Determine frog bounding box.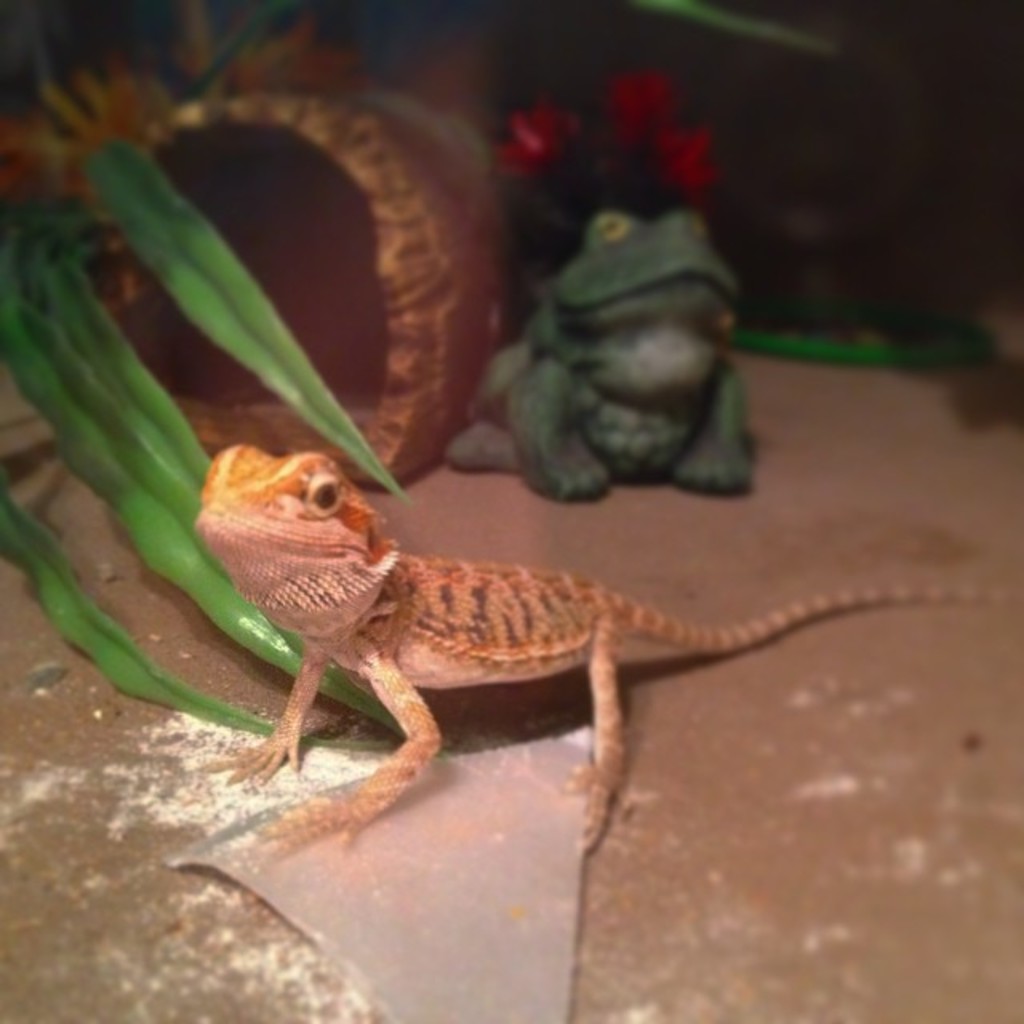
Determined: <box>450,206,750,493</box>.
